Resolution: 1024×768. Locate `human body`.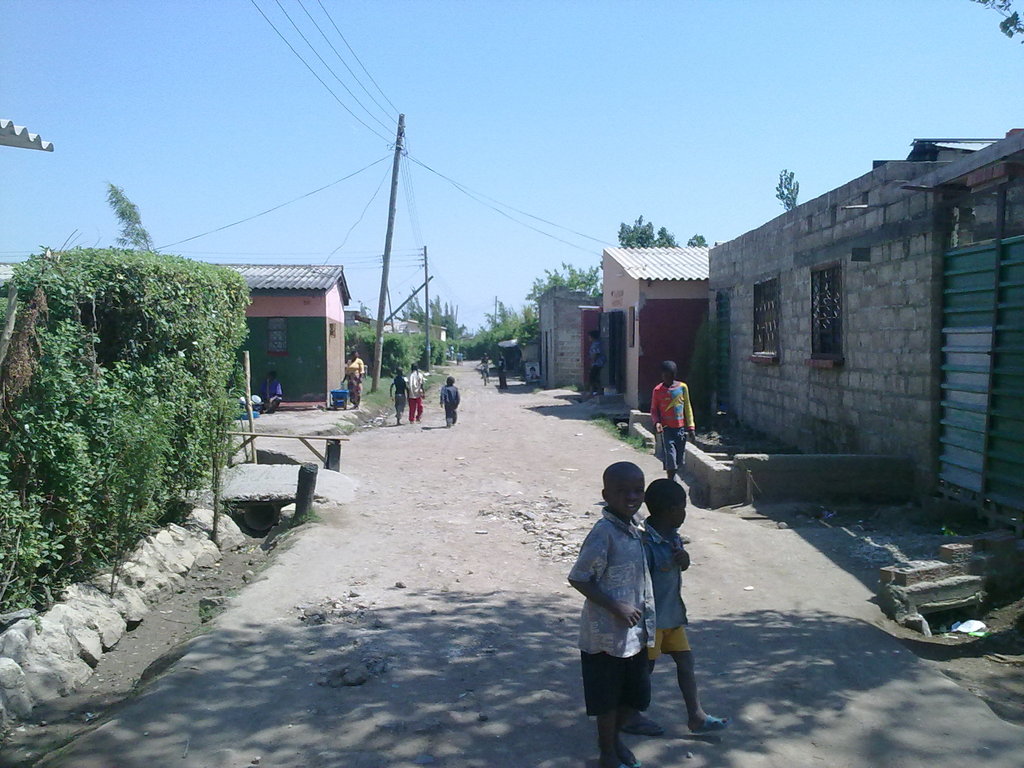
436:378:456:422.
